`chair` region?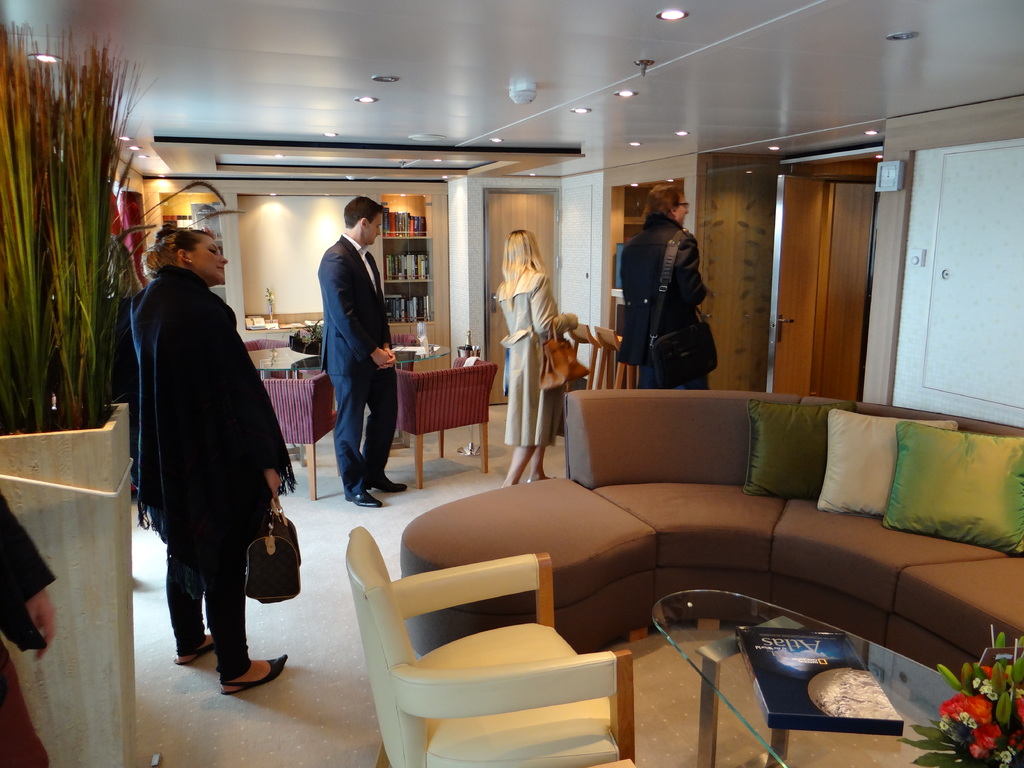
Rect(251, 372, 340, 498)
